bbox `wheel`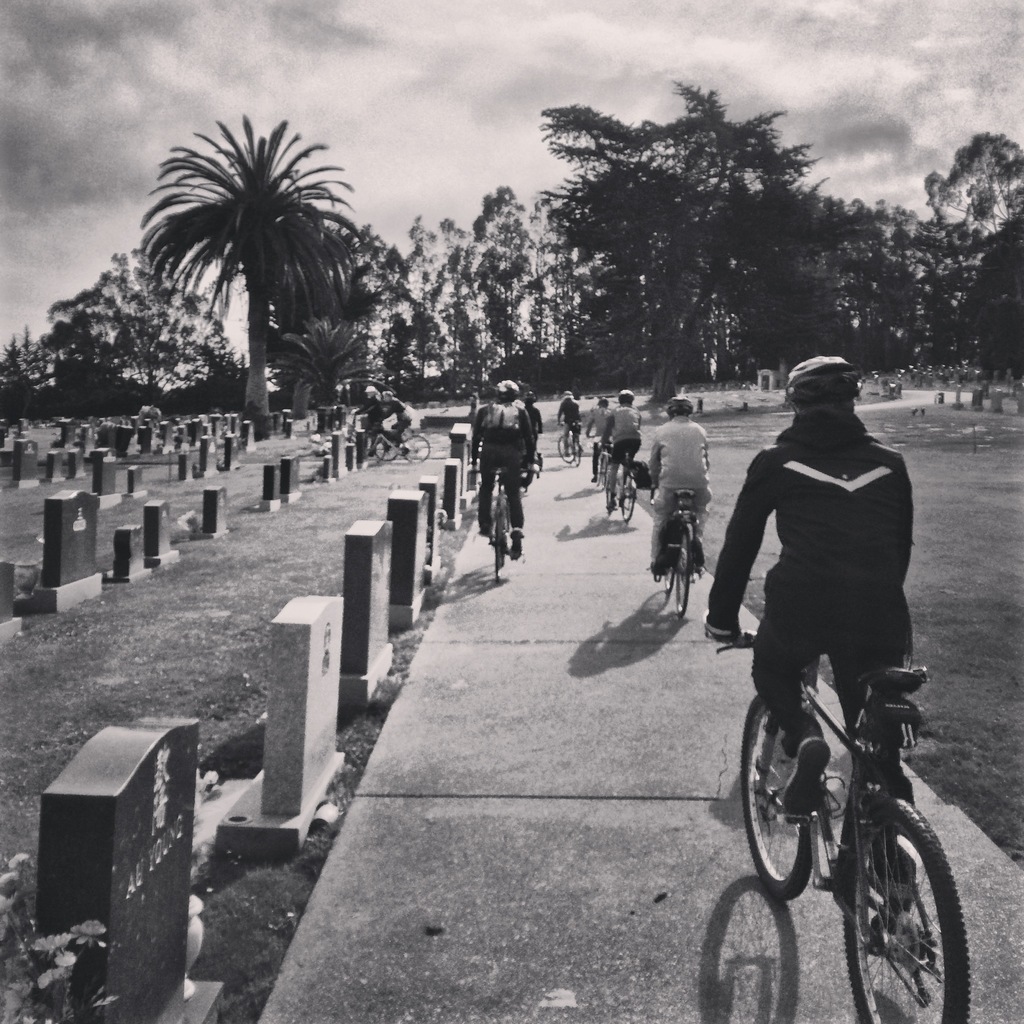
377, 438, 398, 460
